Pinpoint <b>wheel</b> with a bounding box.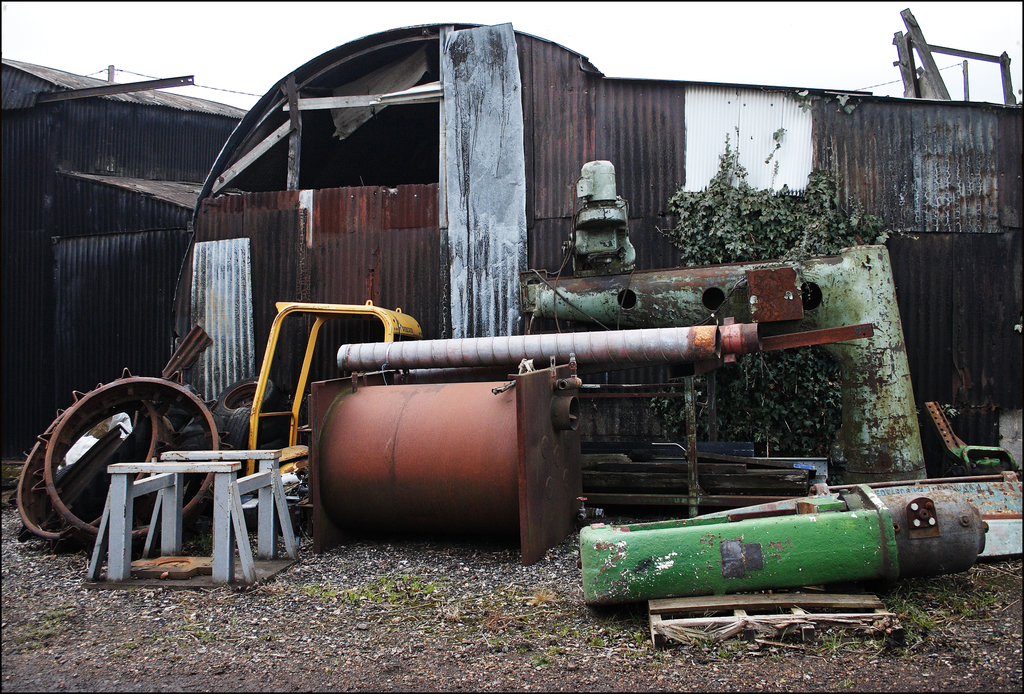
l=54, t=378, r=241, b=553.
